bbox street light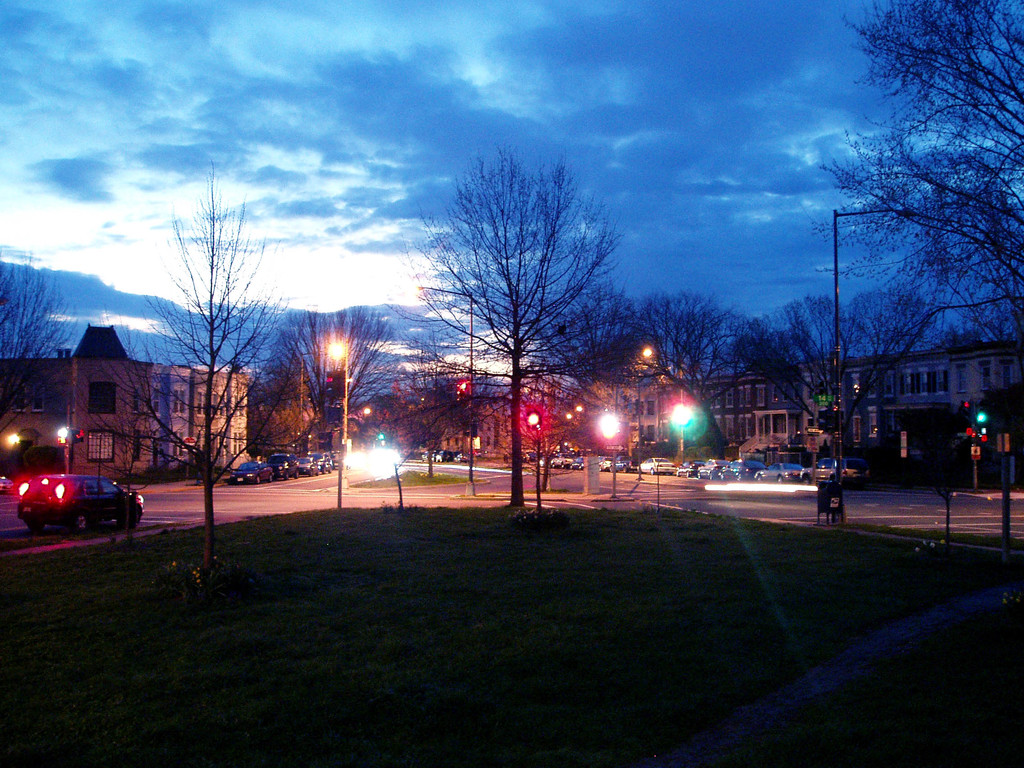
region(823, 202, 916, 491)
